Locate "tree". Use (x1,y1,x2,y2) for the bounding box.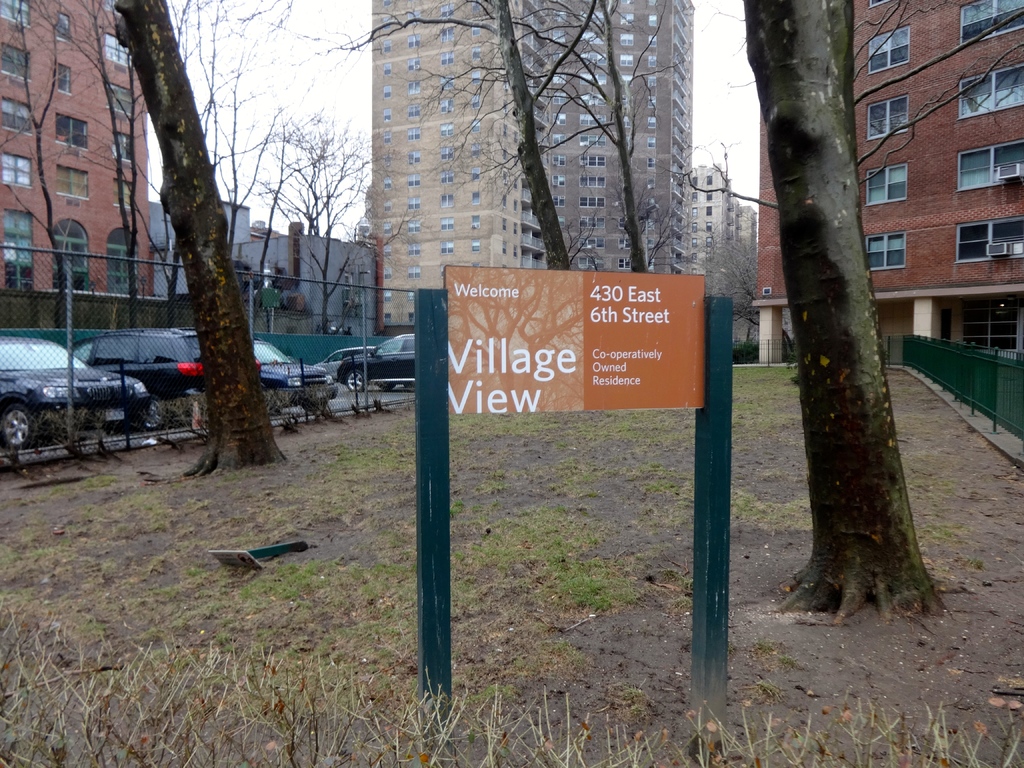
(860,0,1023,182).
